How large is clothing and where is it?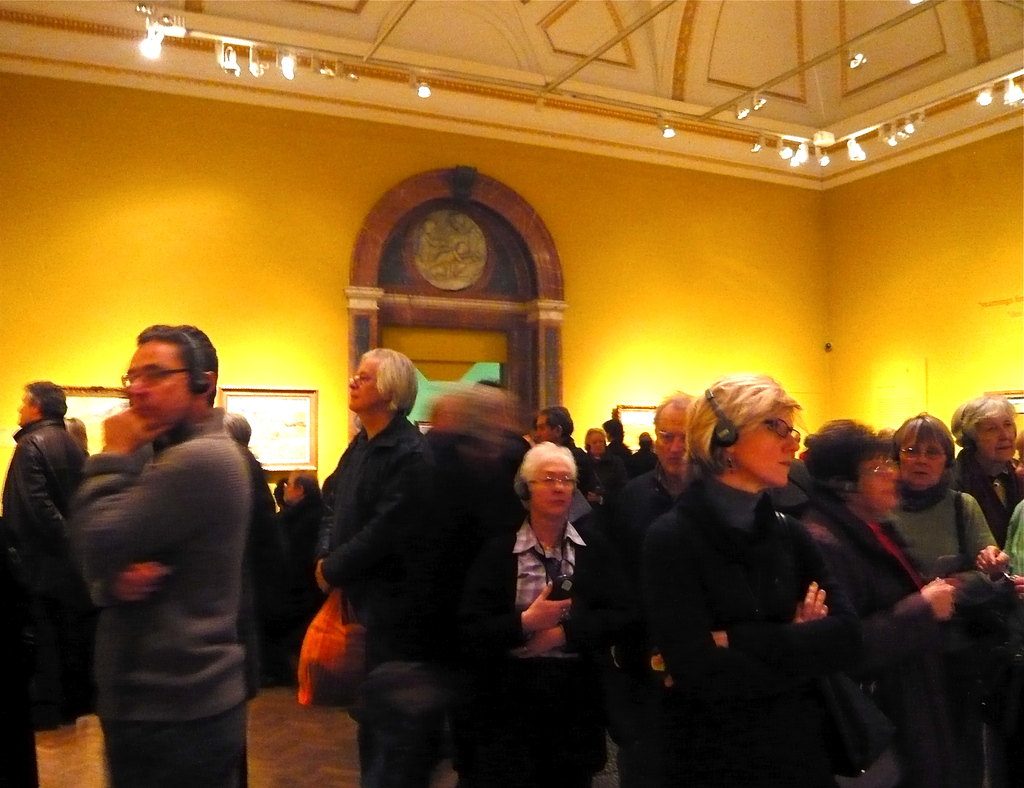
Bounding box: bbox=(275, 412, 1023, 787).
